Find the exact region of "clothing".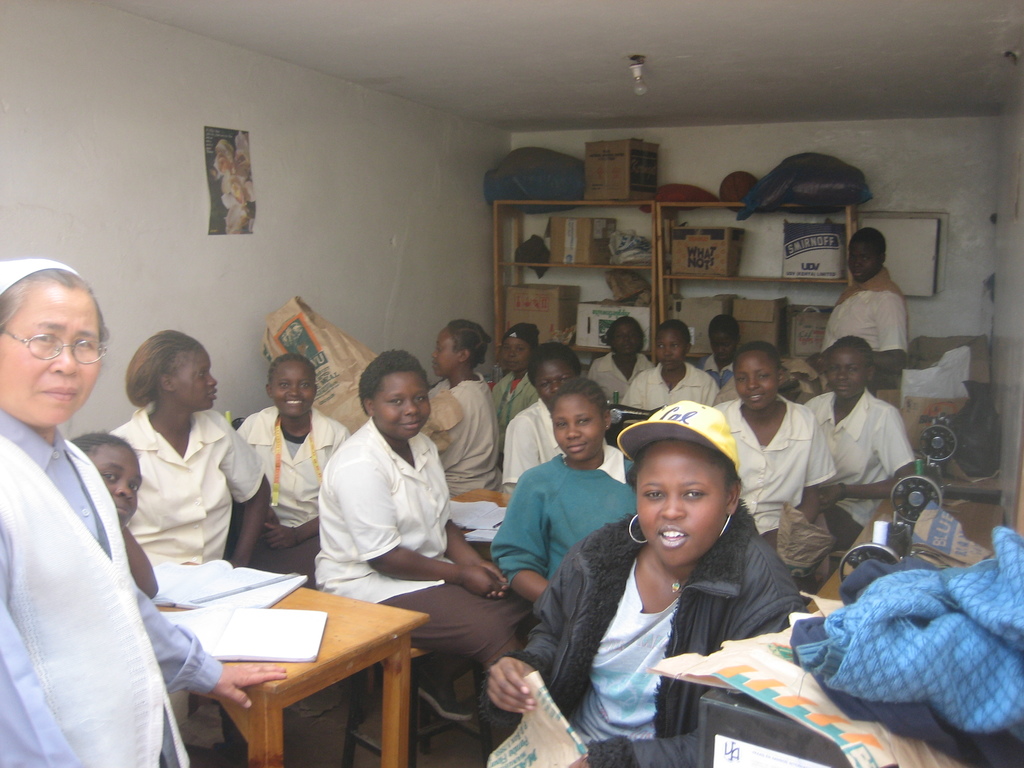
Exact region: x1=0, y1=400, x2=208, y2=767.
